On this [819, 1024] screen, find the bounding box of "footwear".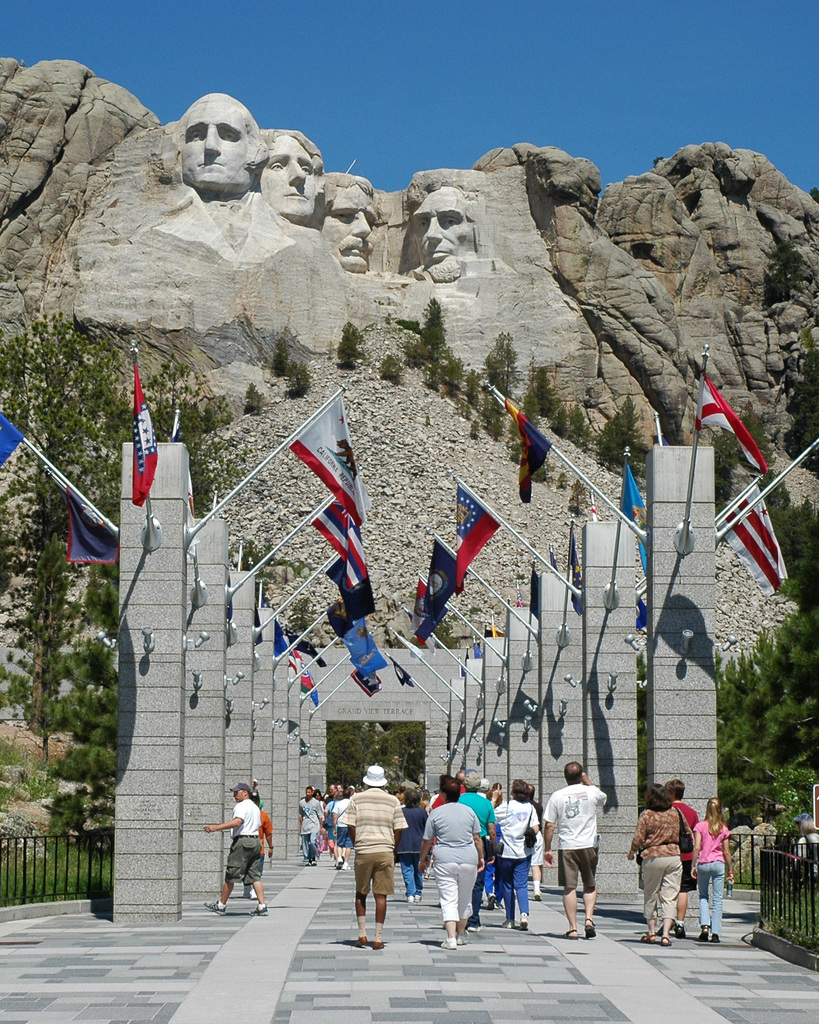
Bounding box: l=336, t=856, r=342, b=870.
